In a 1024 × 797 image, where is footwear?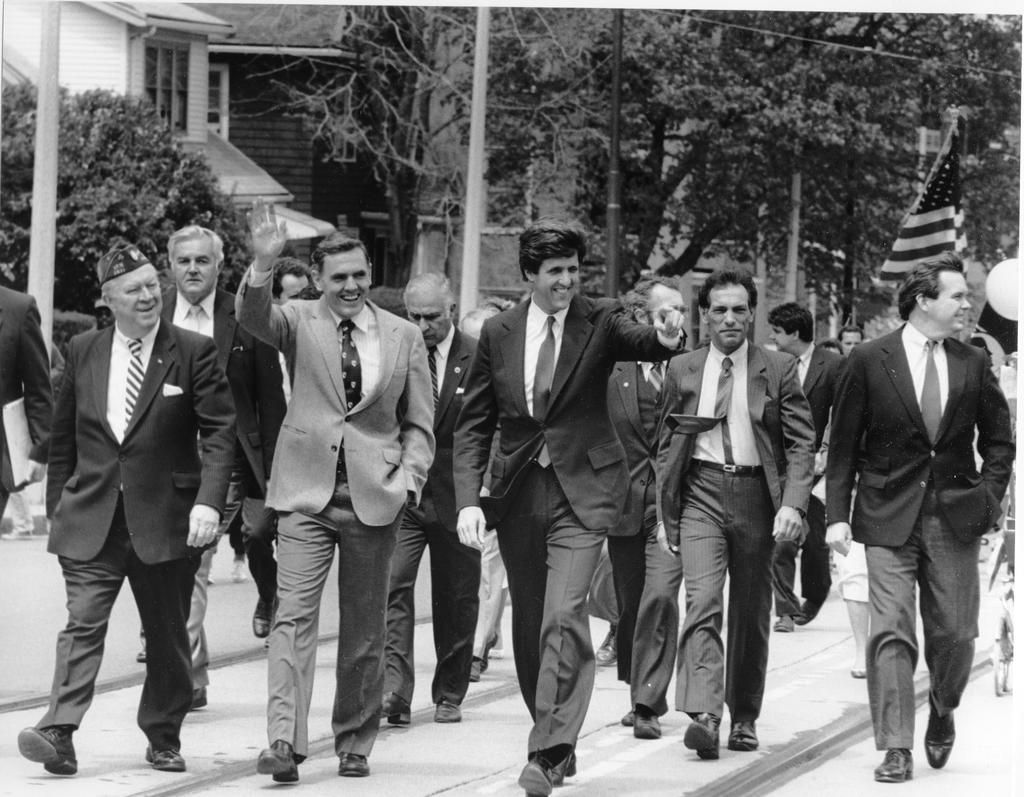
bbox(629, 702, 659, 741).
